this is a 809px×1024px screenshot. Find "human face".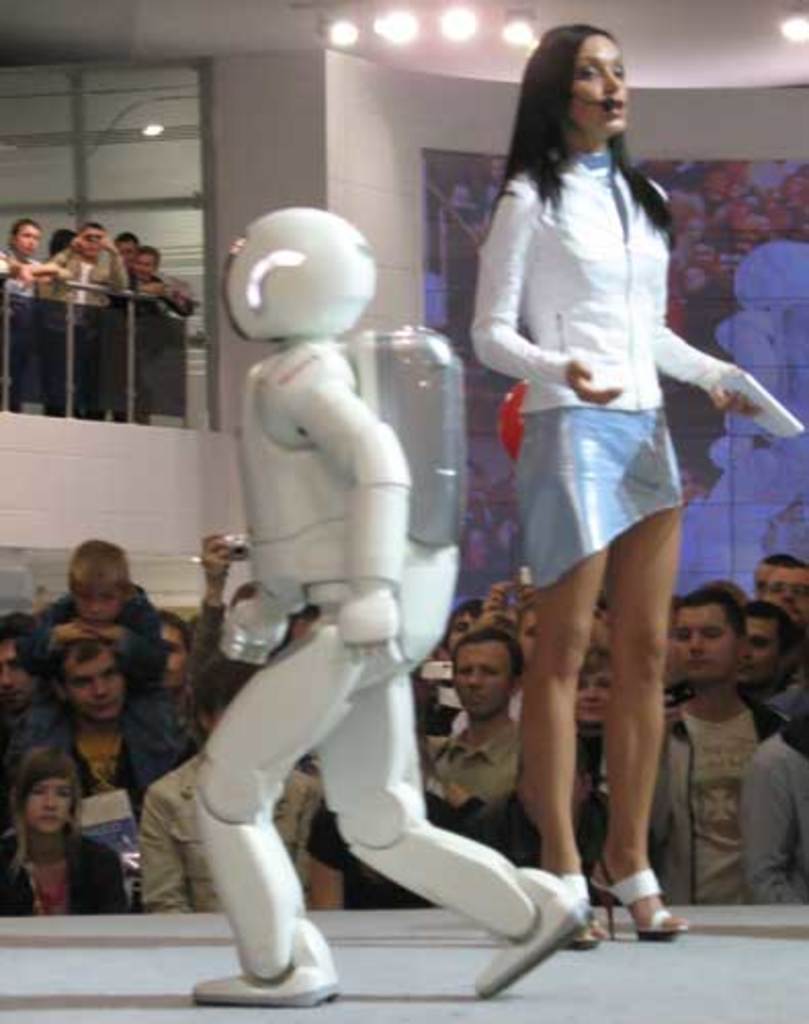
Bounding box: box(117, 227, 141, 268).
